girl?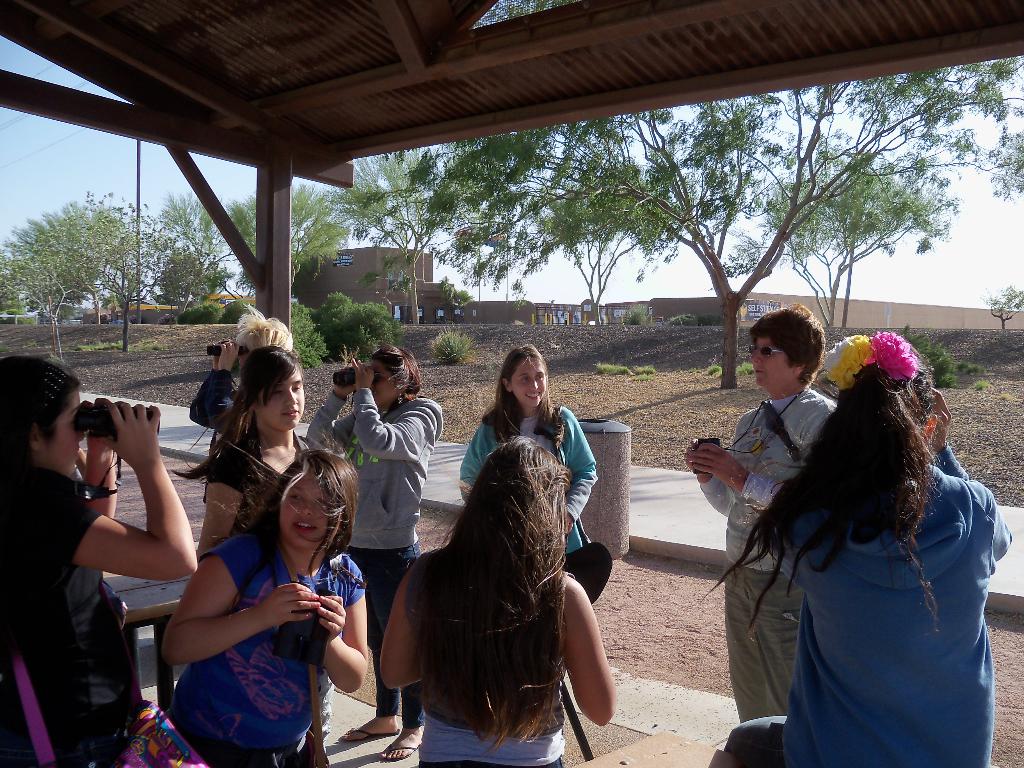
703/332/1014/767
